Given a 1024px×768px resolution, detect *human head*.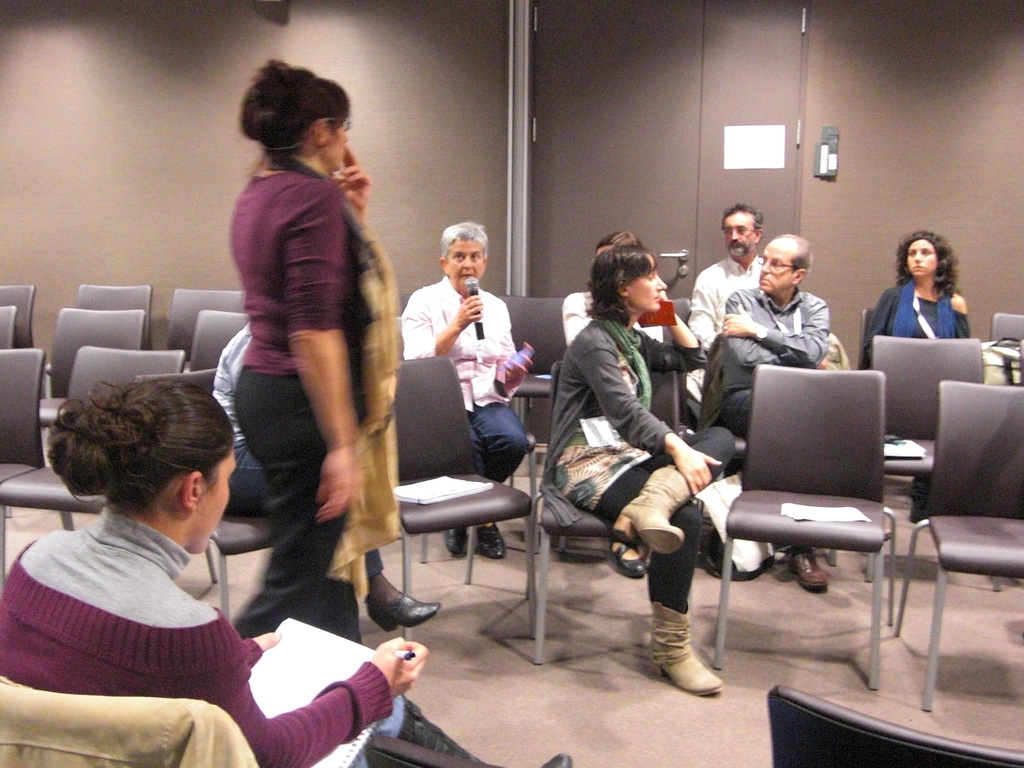
x1=49 y1=378 x2=239 y2=550.
